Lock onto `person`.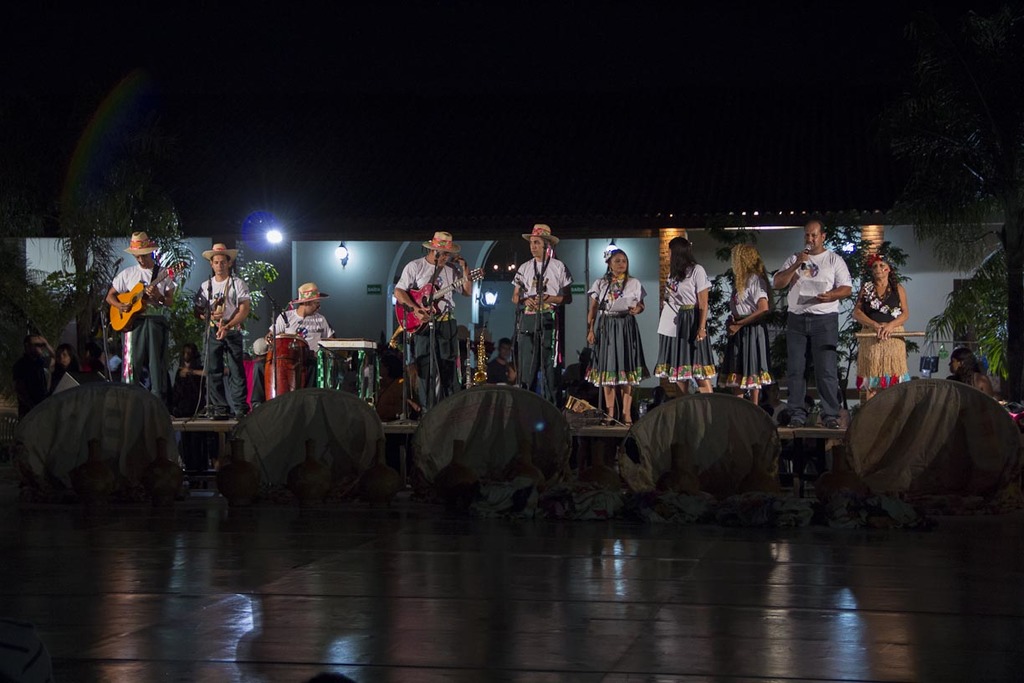
Locked: Rect(588, 249, 644, 424).
